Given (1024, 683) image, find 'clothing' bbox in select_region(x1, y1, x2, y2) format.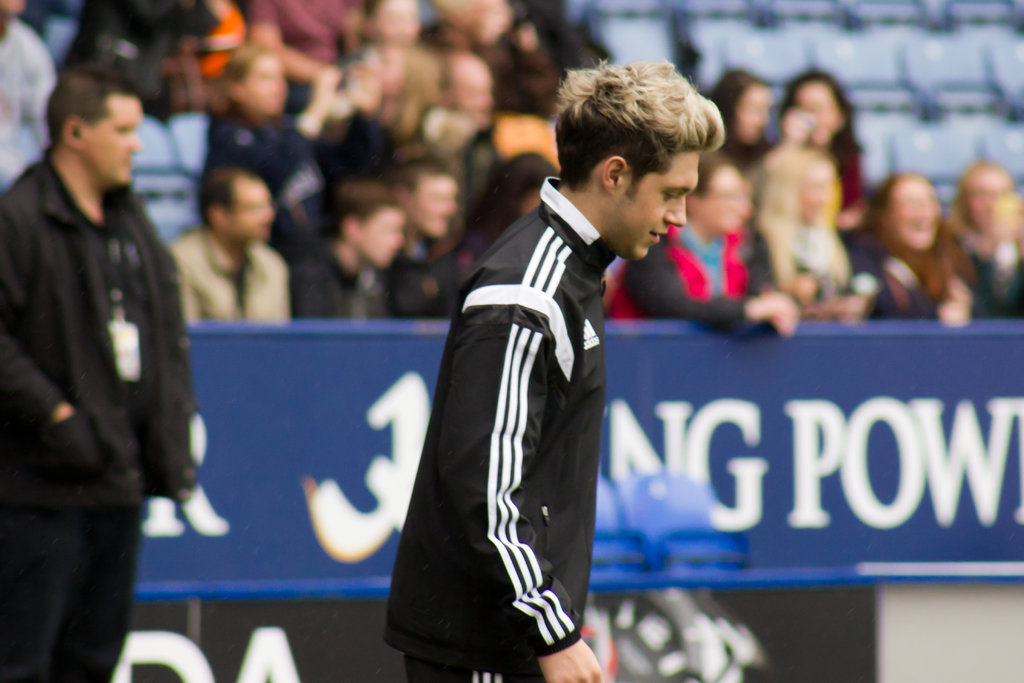
select_region(867, 238, 980, 325).
